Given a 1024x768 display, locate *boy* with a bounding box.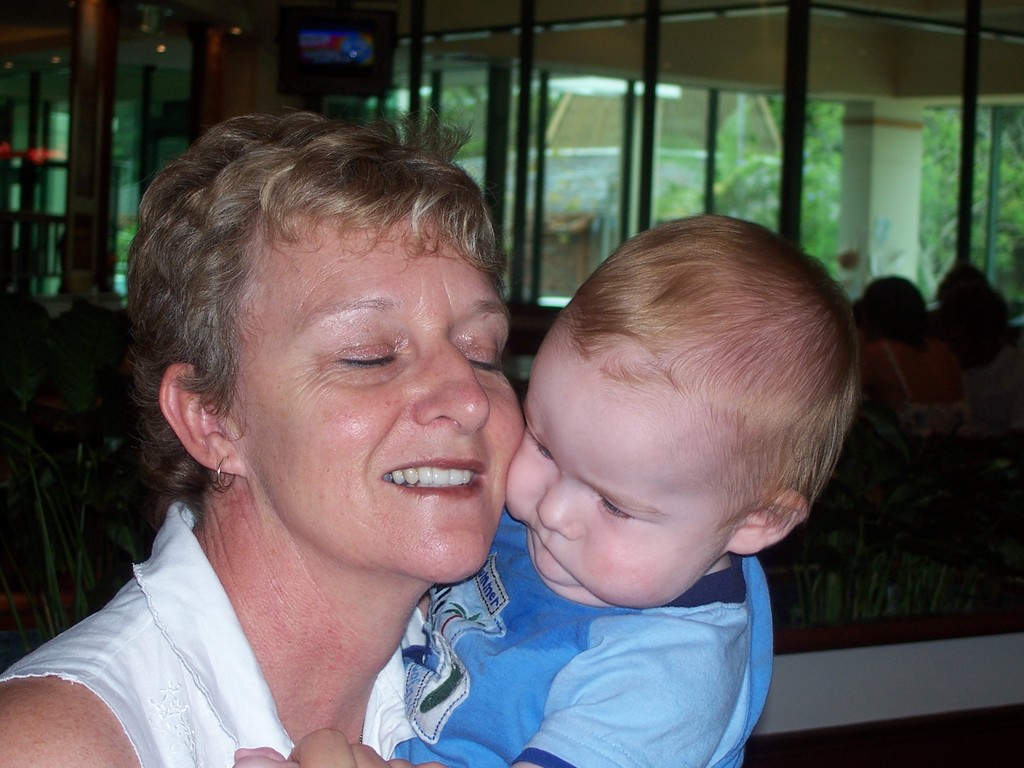
Located: 236/214/867/767.
